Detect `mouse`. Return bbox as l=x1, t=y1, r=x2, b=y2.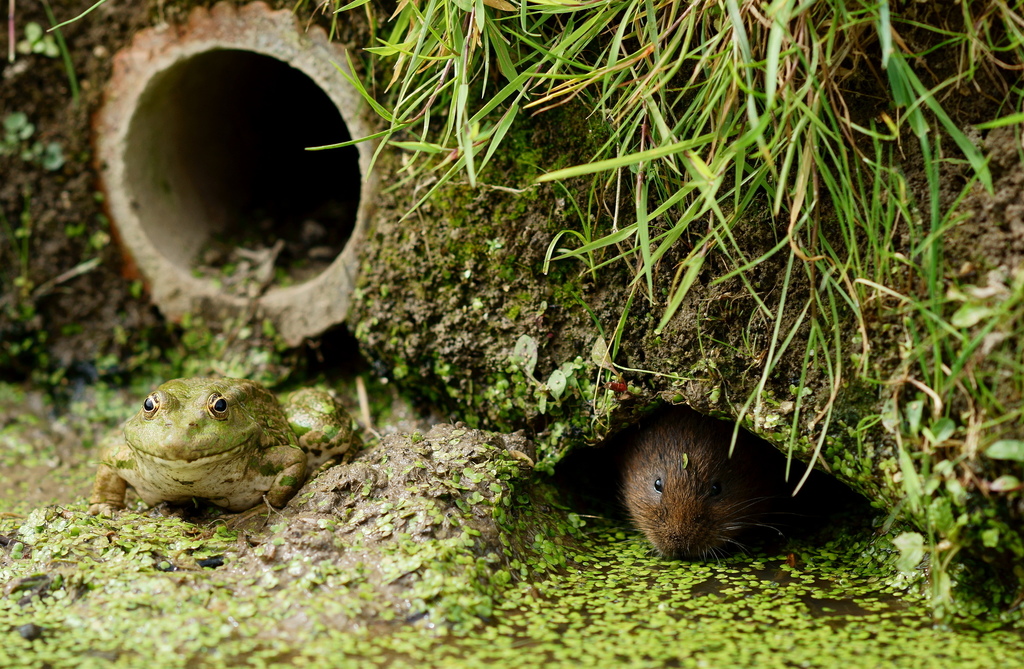
l=593, t=415, r=858, b=567.
